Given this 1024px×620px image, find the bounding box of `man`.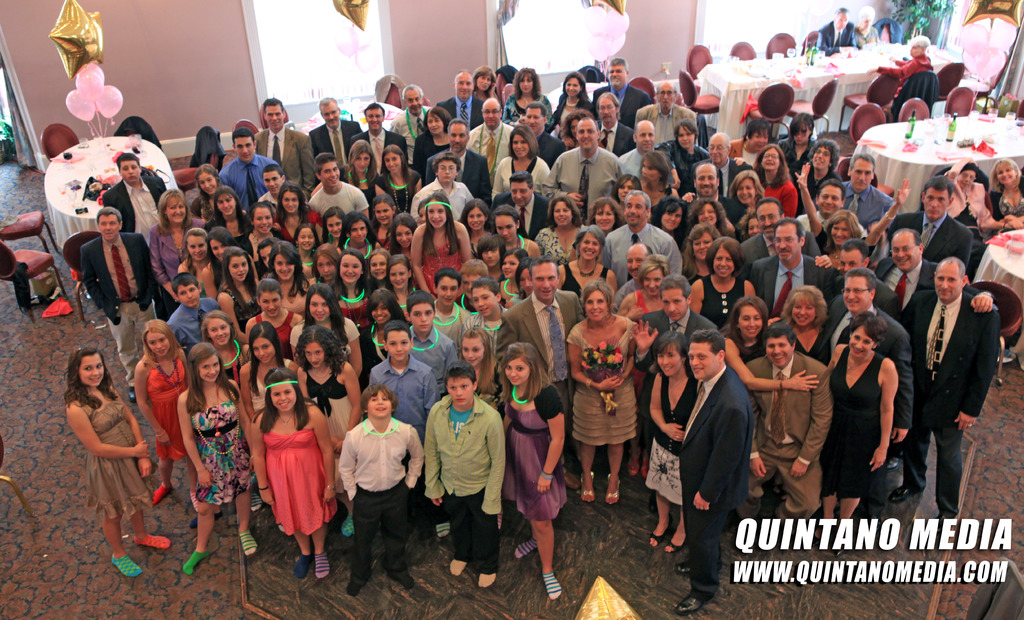
box(387, 84, 435, 174).
